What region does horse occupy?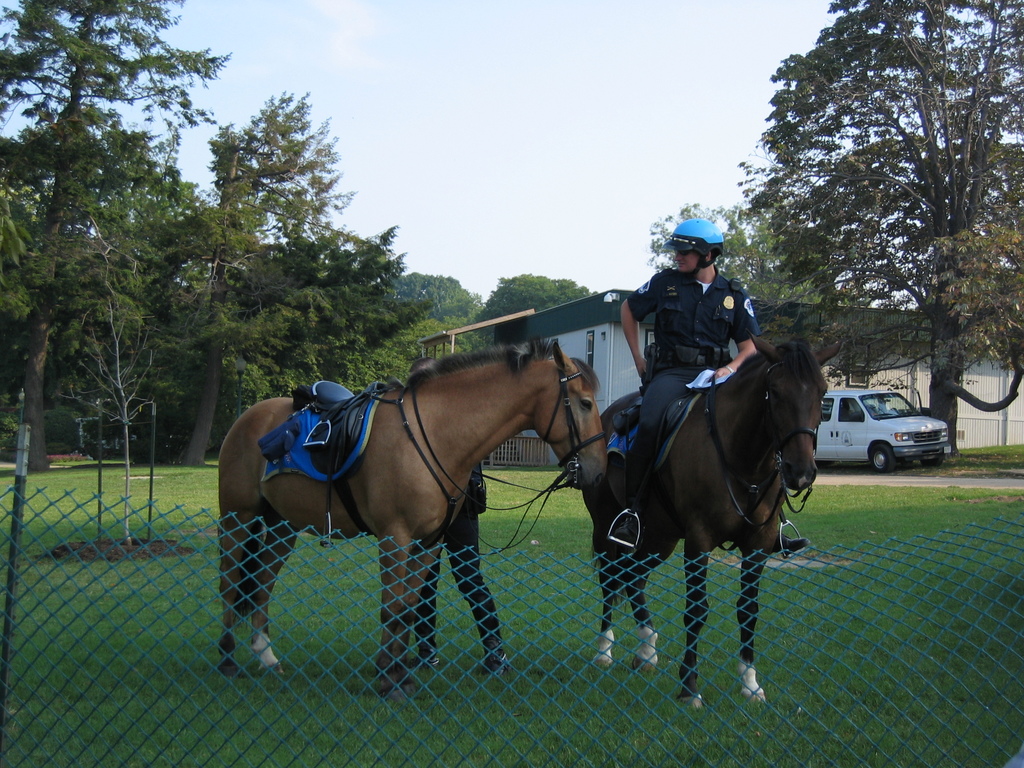
(581,331,845,708).
